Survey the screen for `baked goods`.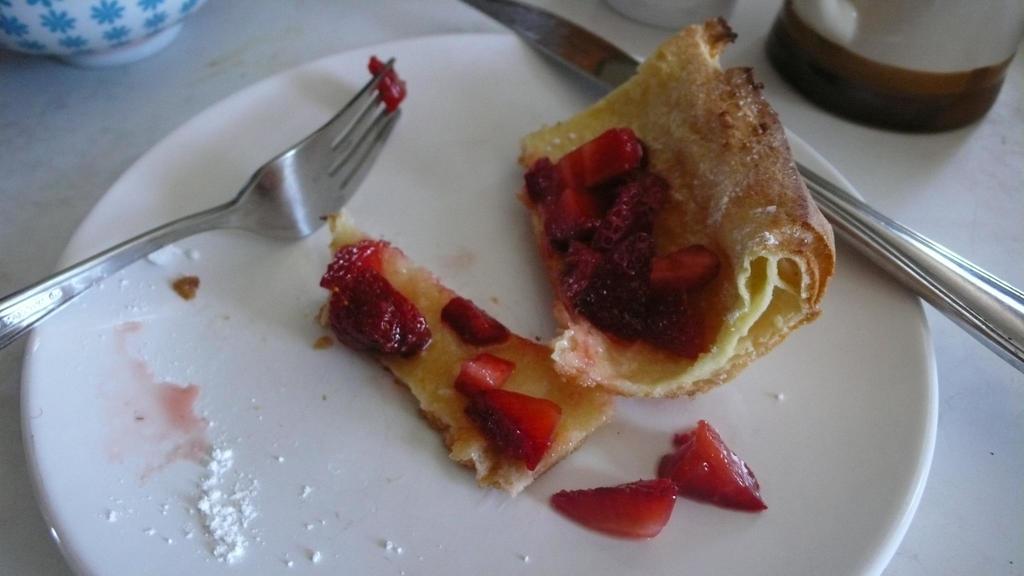
Survey found: crop(518, 39, 836, 408).
